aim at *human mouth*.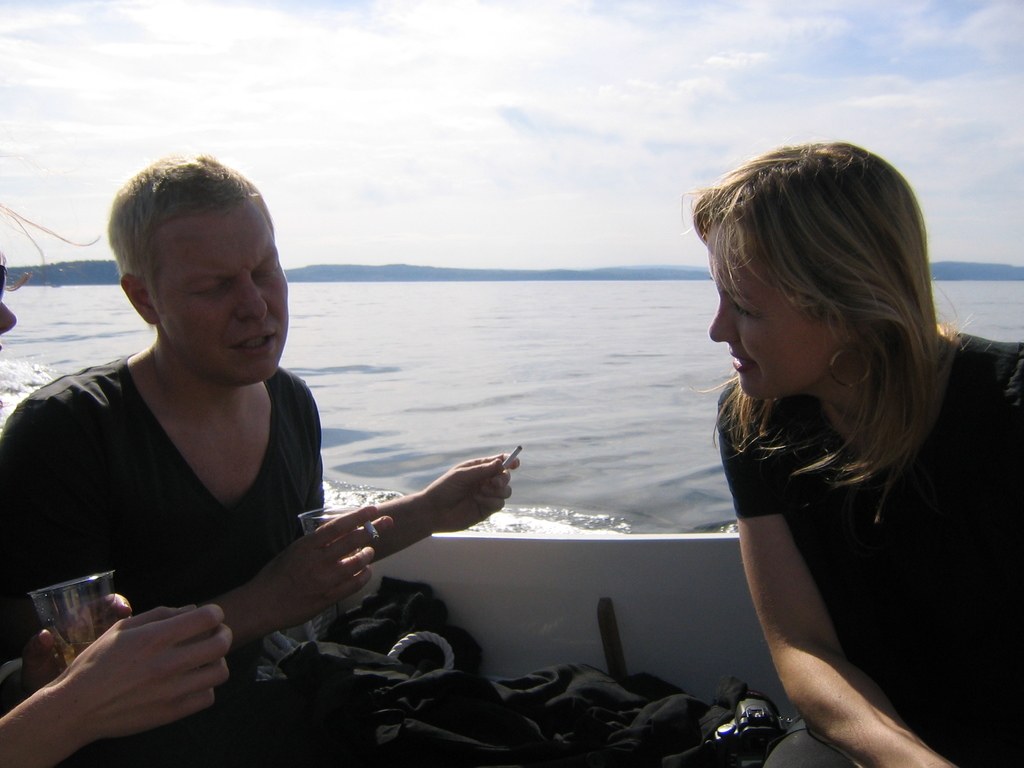
Aimed at detection(728, 344, 752, 374).
